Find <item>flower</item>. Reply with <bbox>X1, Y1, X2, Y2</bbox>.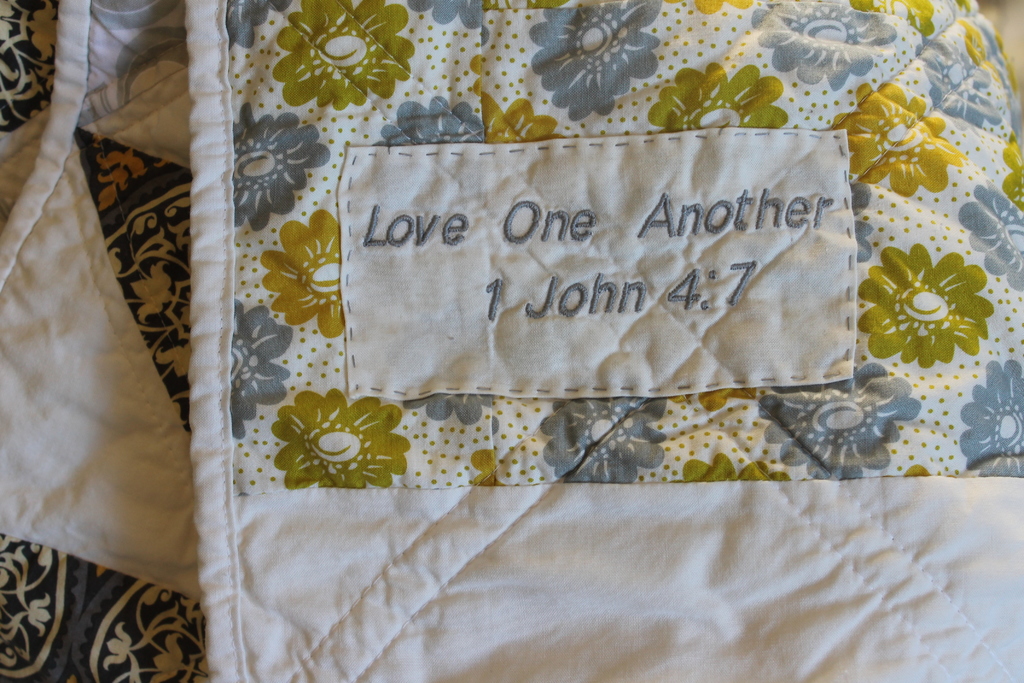
<bbox>269, 389, 413, 494</bbox>.
